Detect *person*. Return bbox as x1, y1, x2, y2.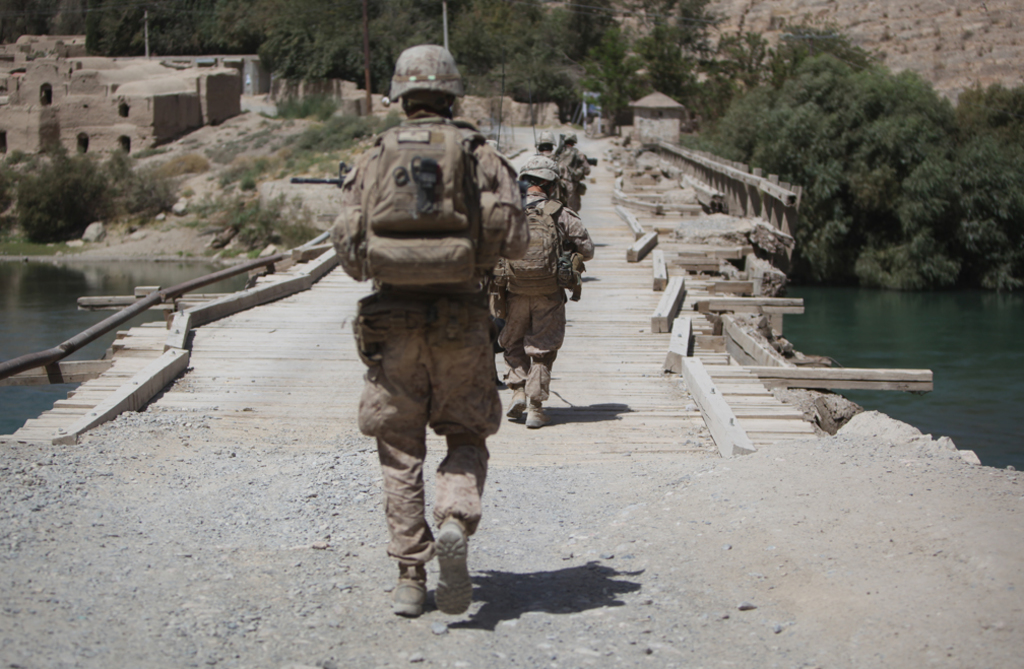
317, 68, 540, 652.
